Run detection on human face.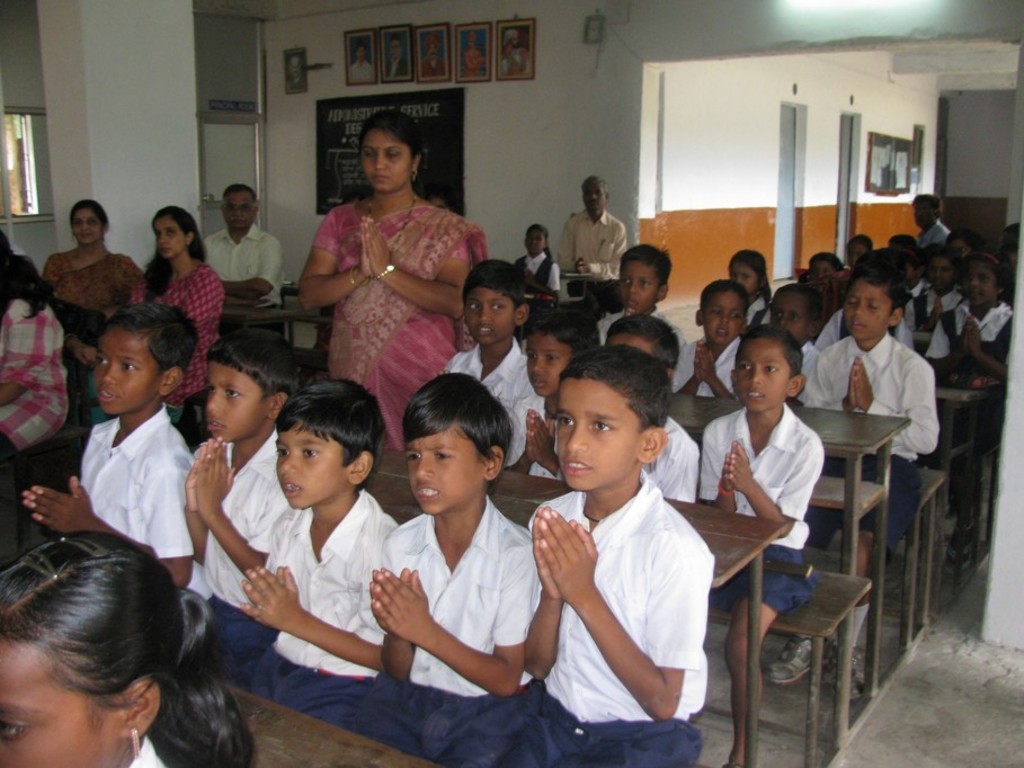
Result: (408, 425, 480, 517).
